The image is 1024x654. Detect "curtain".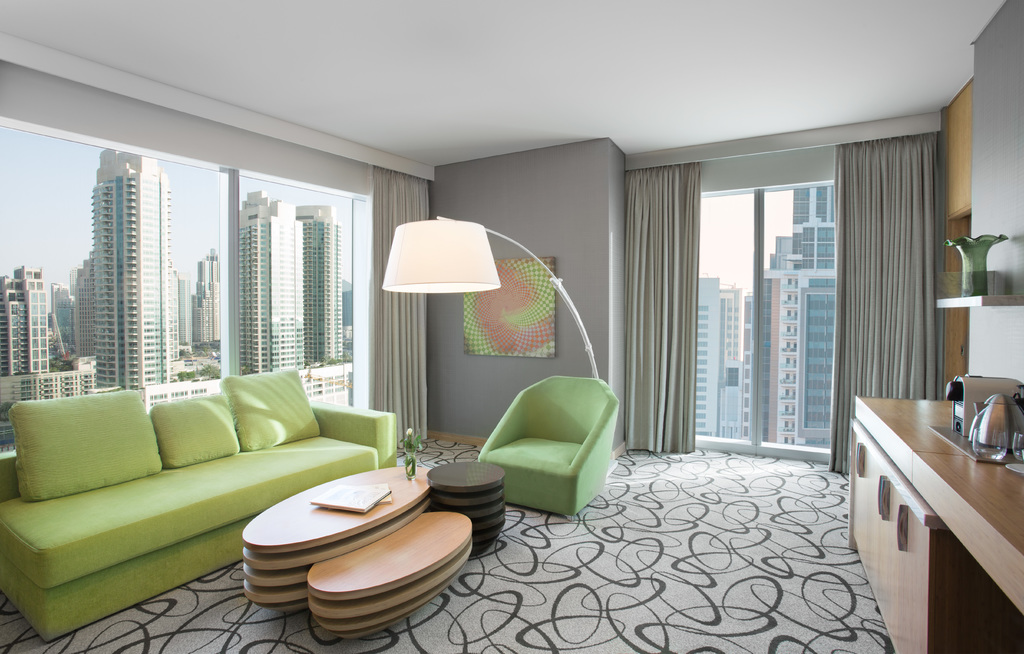
Detection: [614, 117, 929, 479].
